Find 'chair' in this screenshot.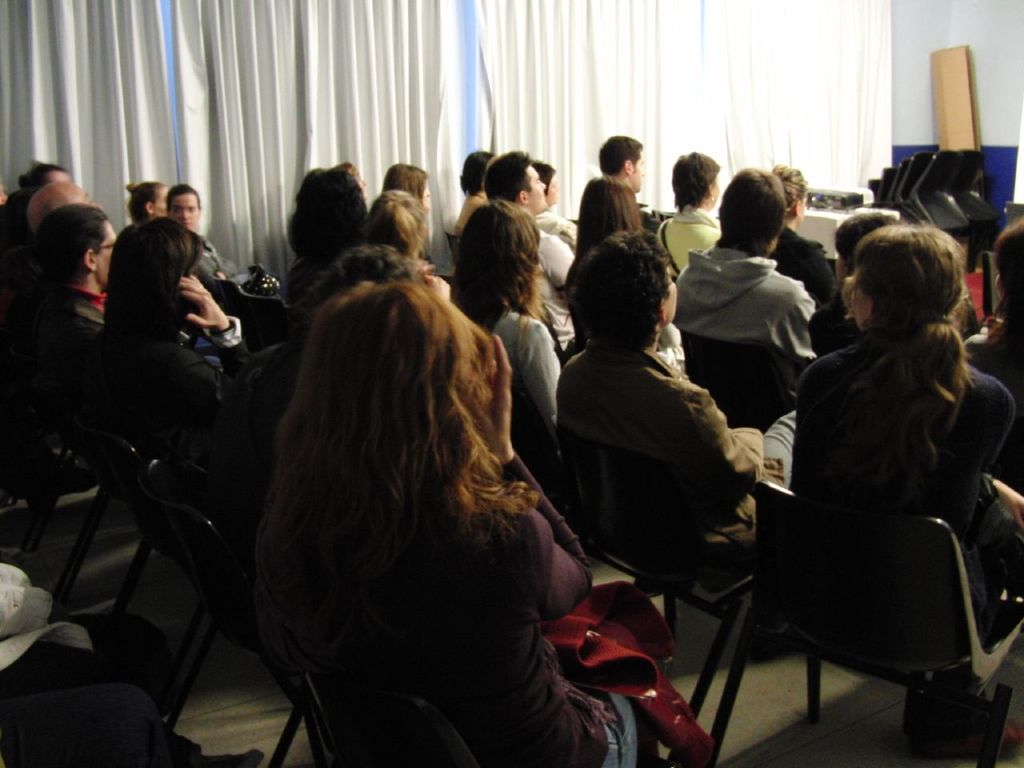
The bounding box for 'chair' is BBox(686, 340, 798, 442).
